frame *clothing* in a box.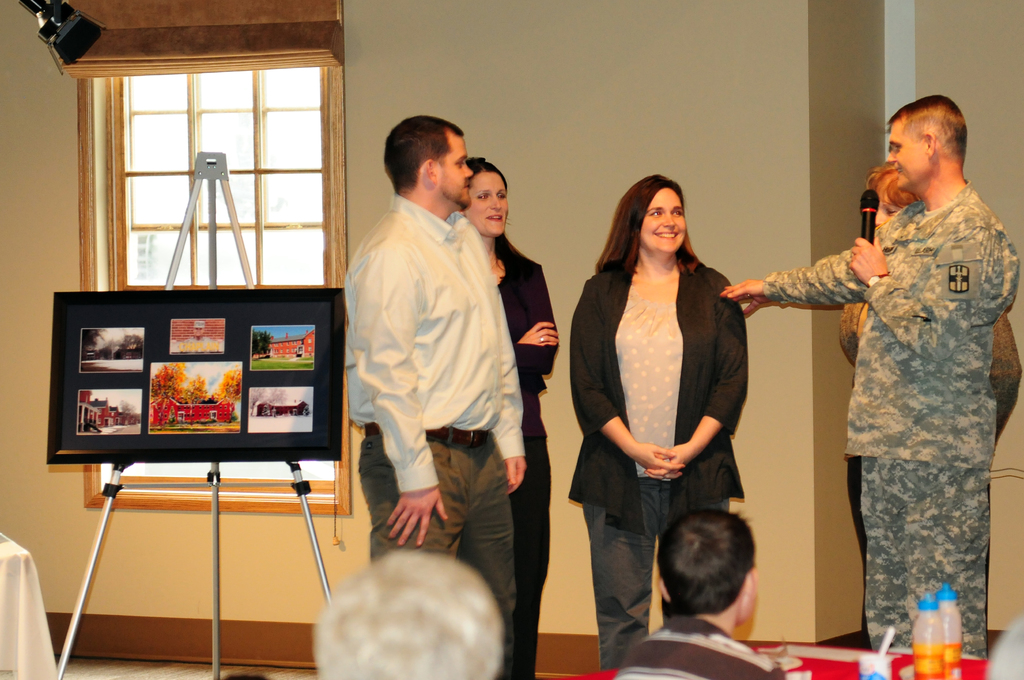
<box>614,610,782,679</box>.
